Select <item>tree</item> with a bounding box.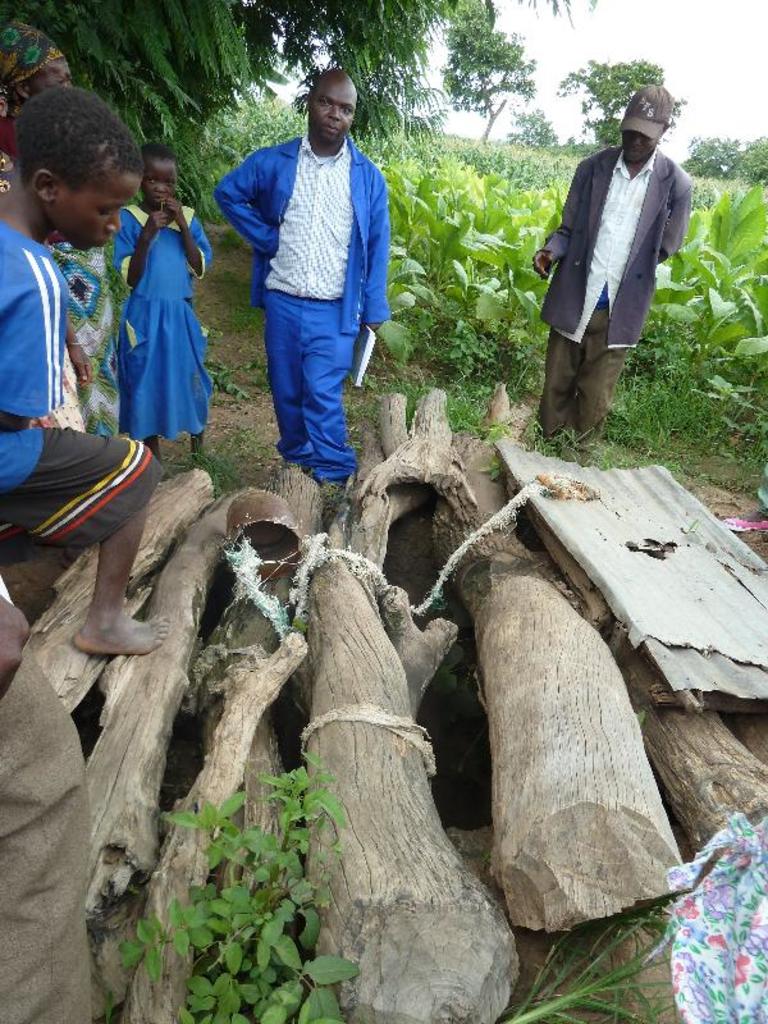
BBox(499, 105, 552, 151).
